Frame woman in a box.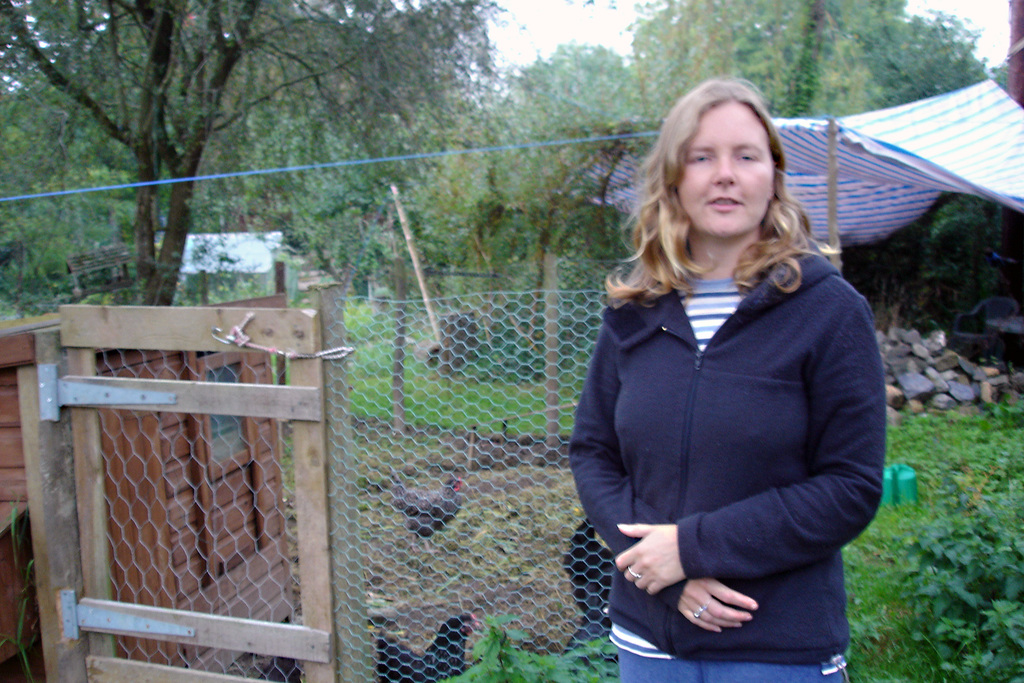
(x1=568, y1=65, x2=893, y2=682).
